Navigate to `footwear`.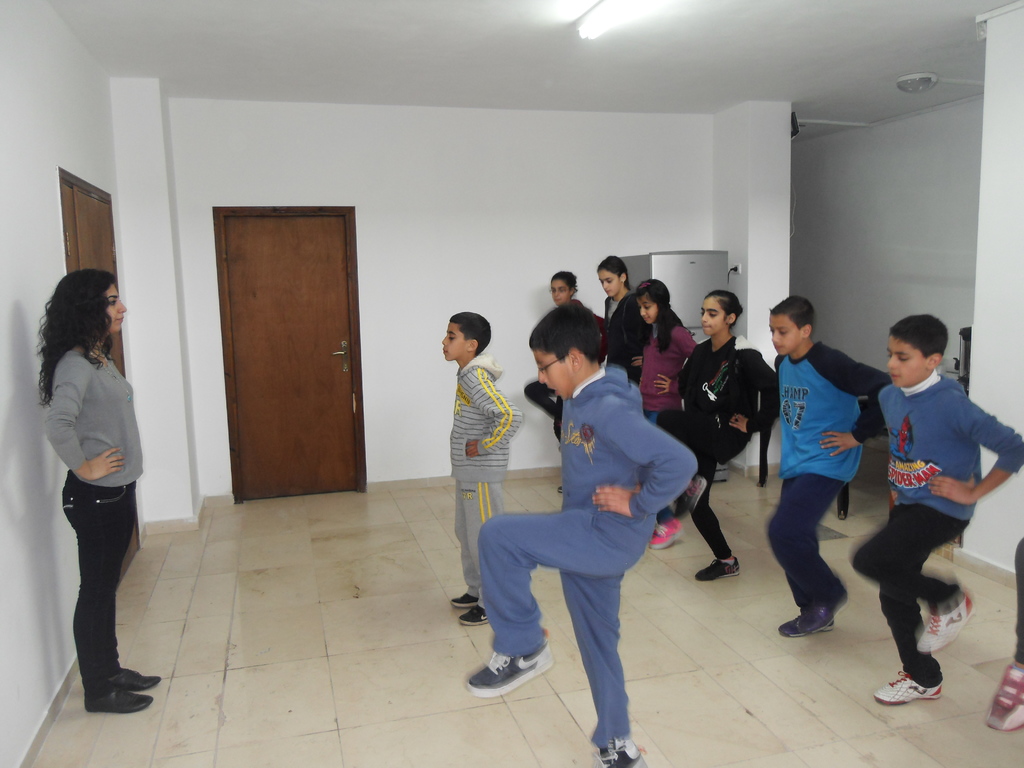
Navigation target: <region>985, 660, 1023, 735</region>.
